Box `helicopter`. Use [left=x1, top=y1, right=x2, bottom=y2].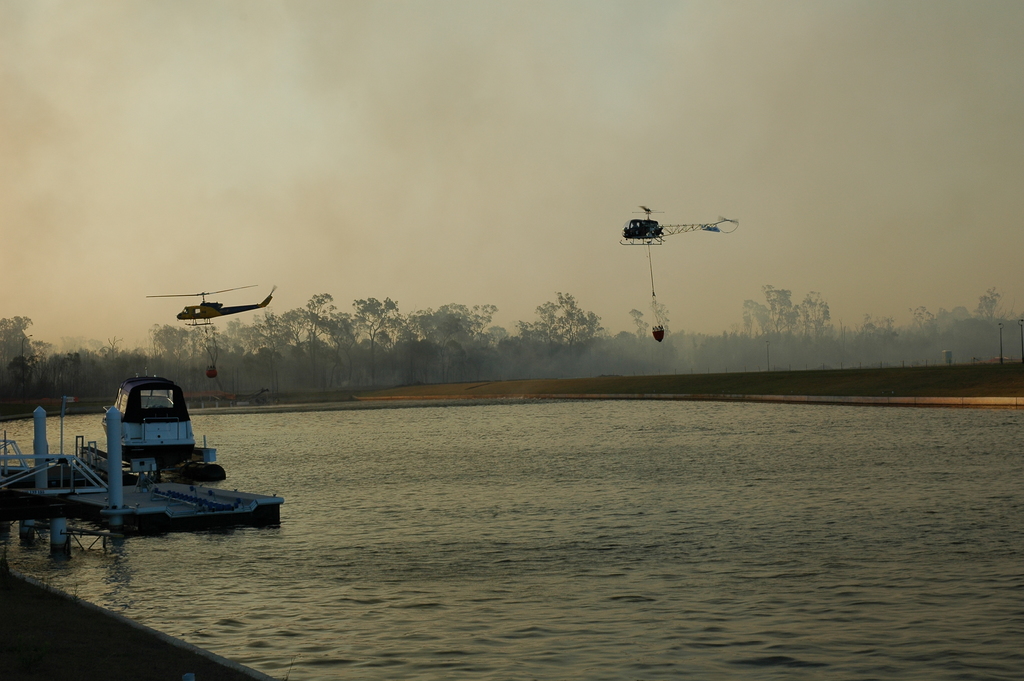
[left=618, top=204, right=739, bottom=246].
